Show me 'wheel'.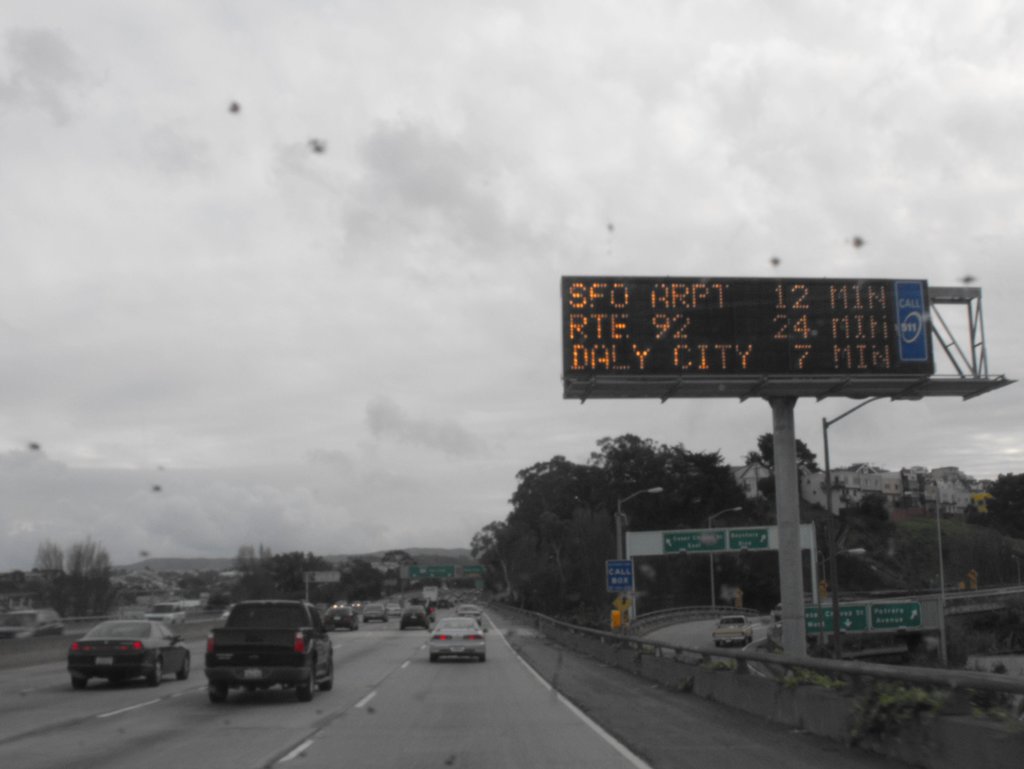
'wheel' is here: region(480, 654, 487, 665).
